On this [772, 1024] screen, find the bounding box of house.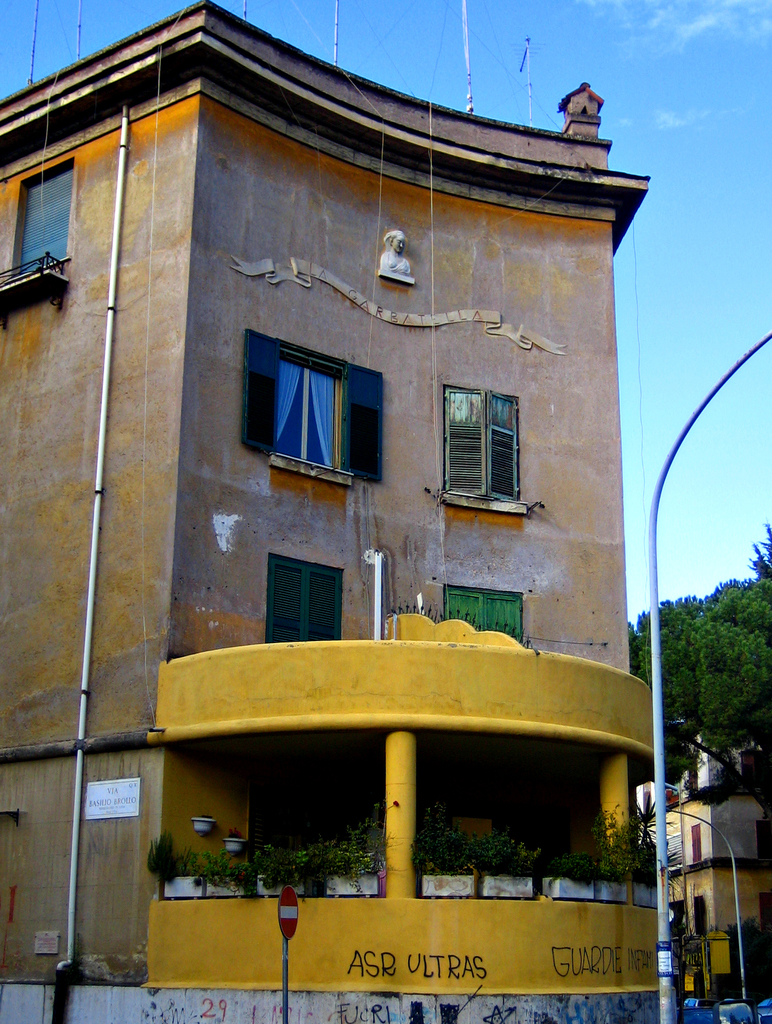
Bounding box: 17,9,699,801.
